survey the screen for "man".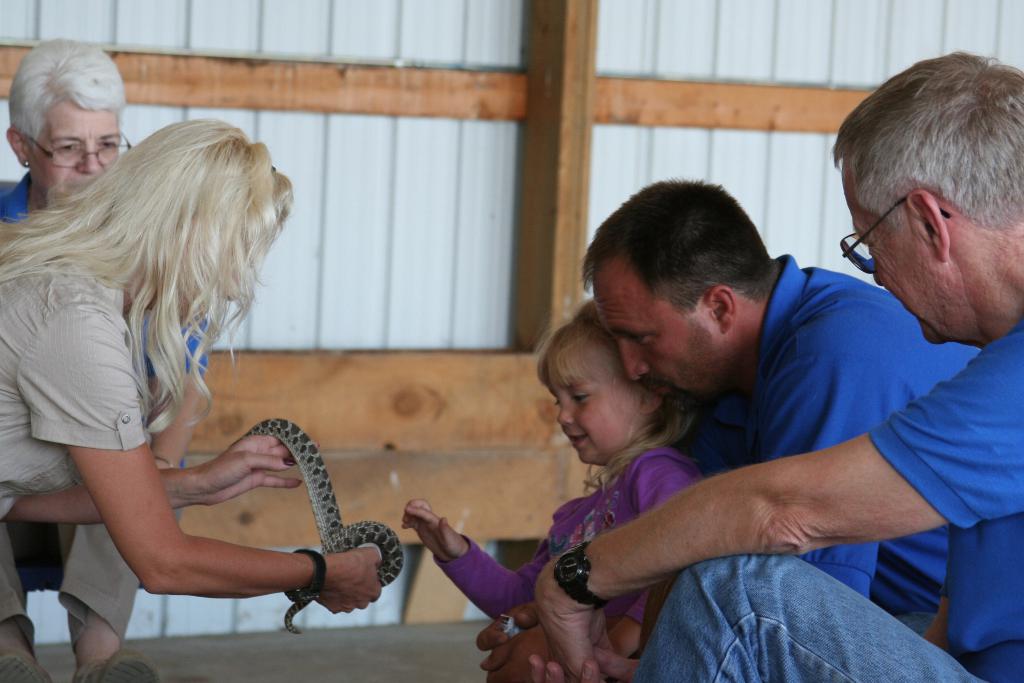
Survey found: x1=482, y1=177, x2=993, y2=682.
